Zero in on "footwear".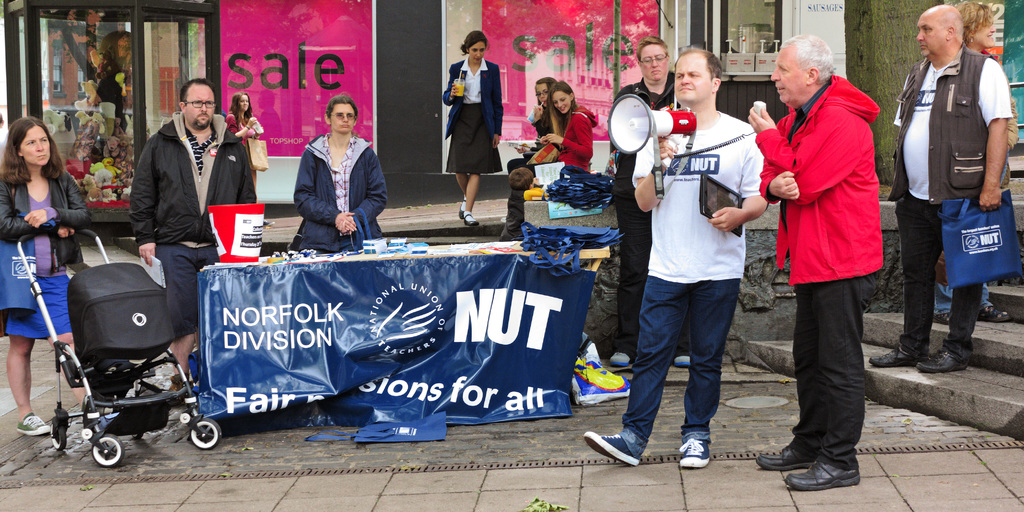
Zeroed in: <box>673,359,694,370</box>.
